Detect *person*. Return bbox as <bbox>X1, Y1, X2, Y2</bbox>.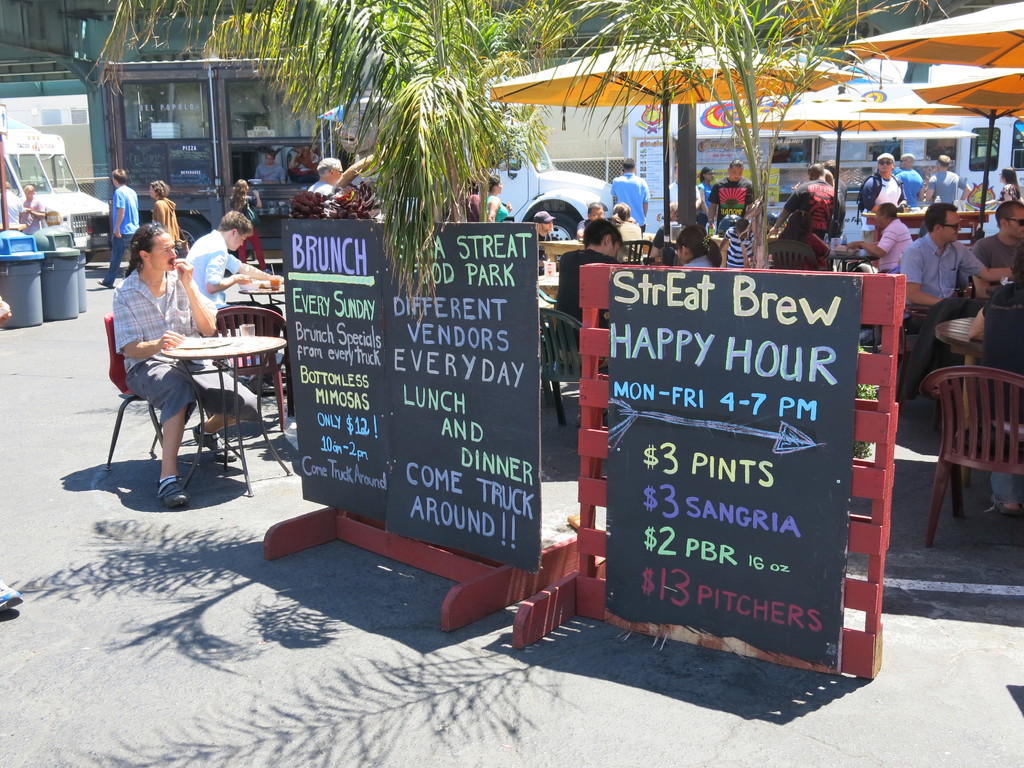
<bbox>228, 177, 272, 269</bbox>.
